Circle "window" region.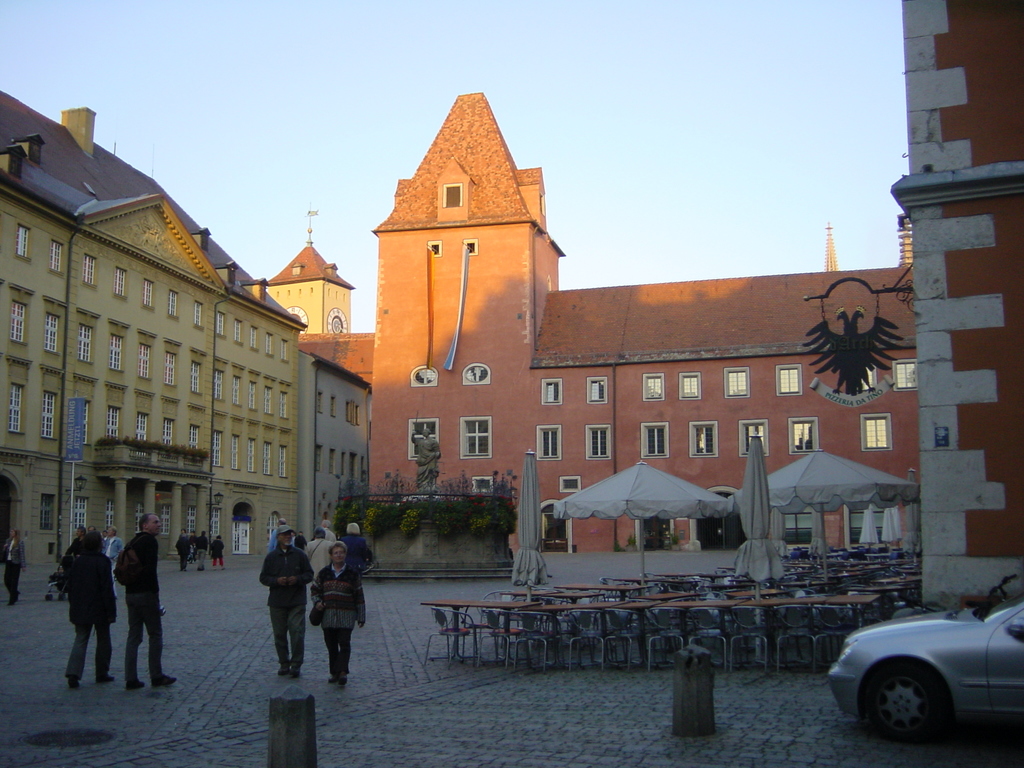
Region: select_region(80, 254, 108, 290).
